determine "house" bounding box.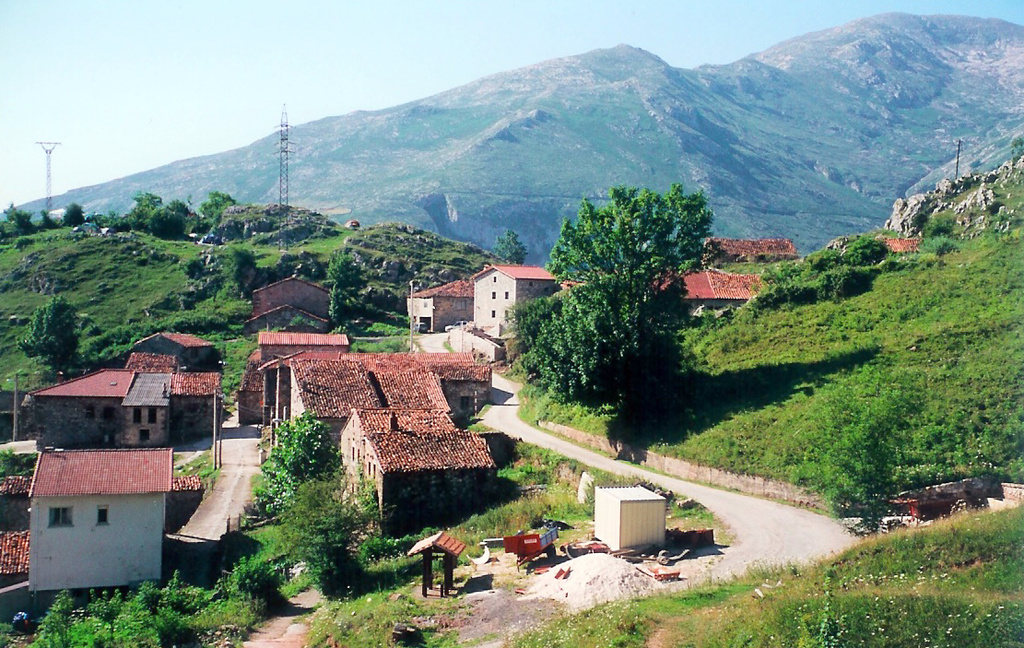
Determined: 327 406 502 542.
